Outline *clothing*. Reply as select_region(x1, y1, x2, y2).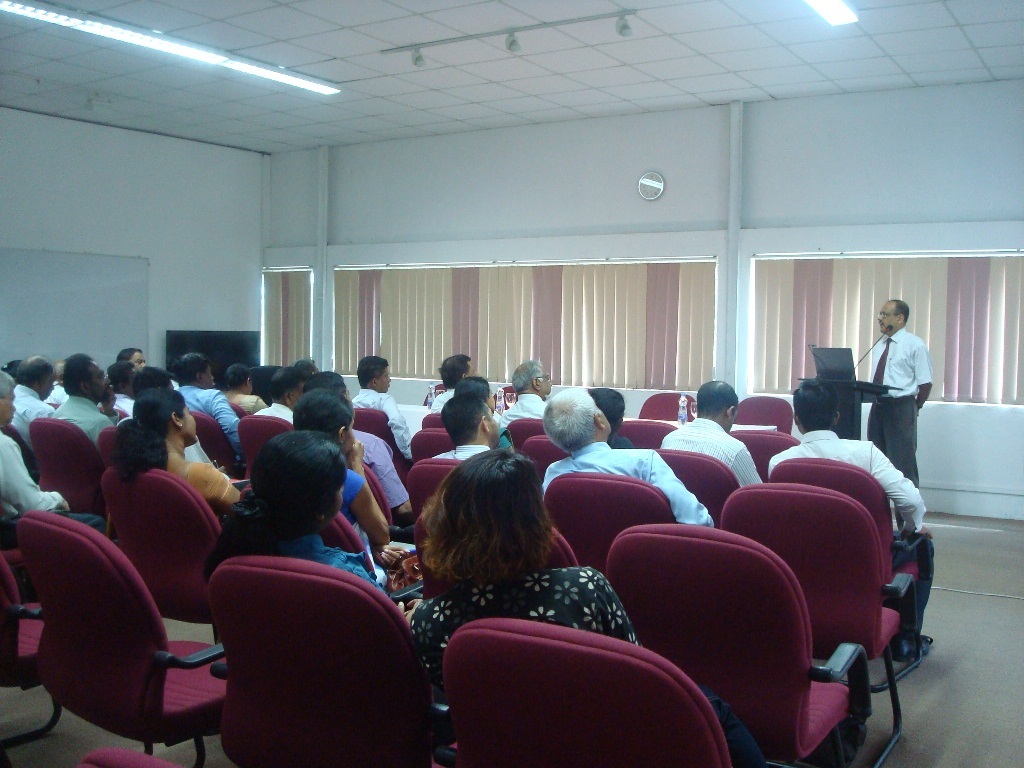
select_region(41, 390, 112, 478).
